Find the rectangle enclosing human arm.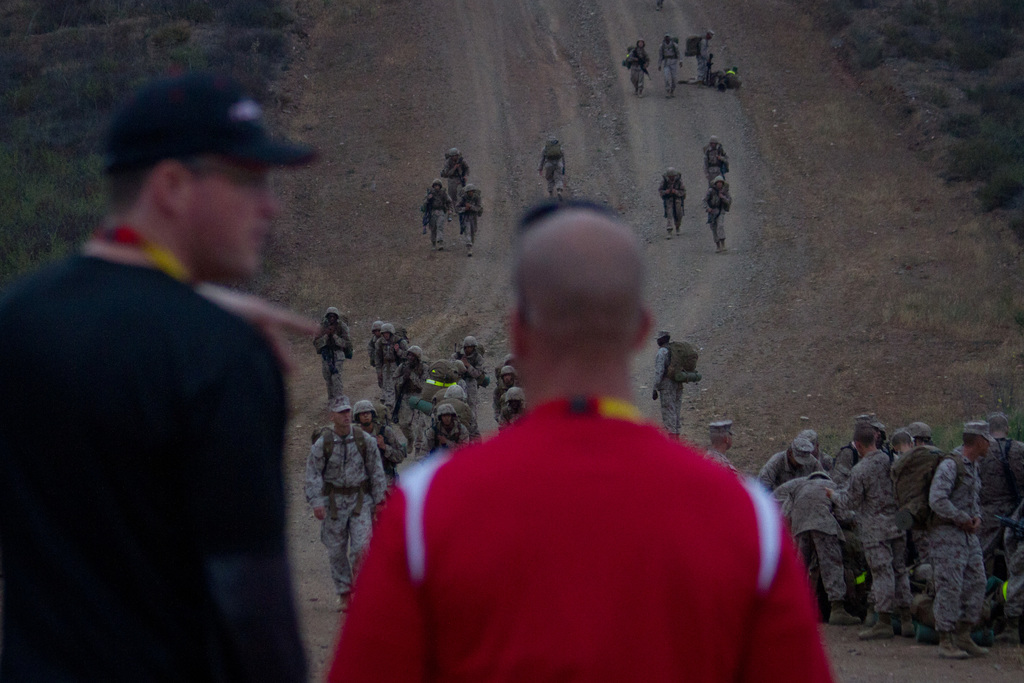
l=845, t=465, r=870, b=513.
